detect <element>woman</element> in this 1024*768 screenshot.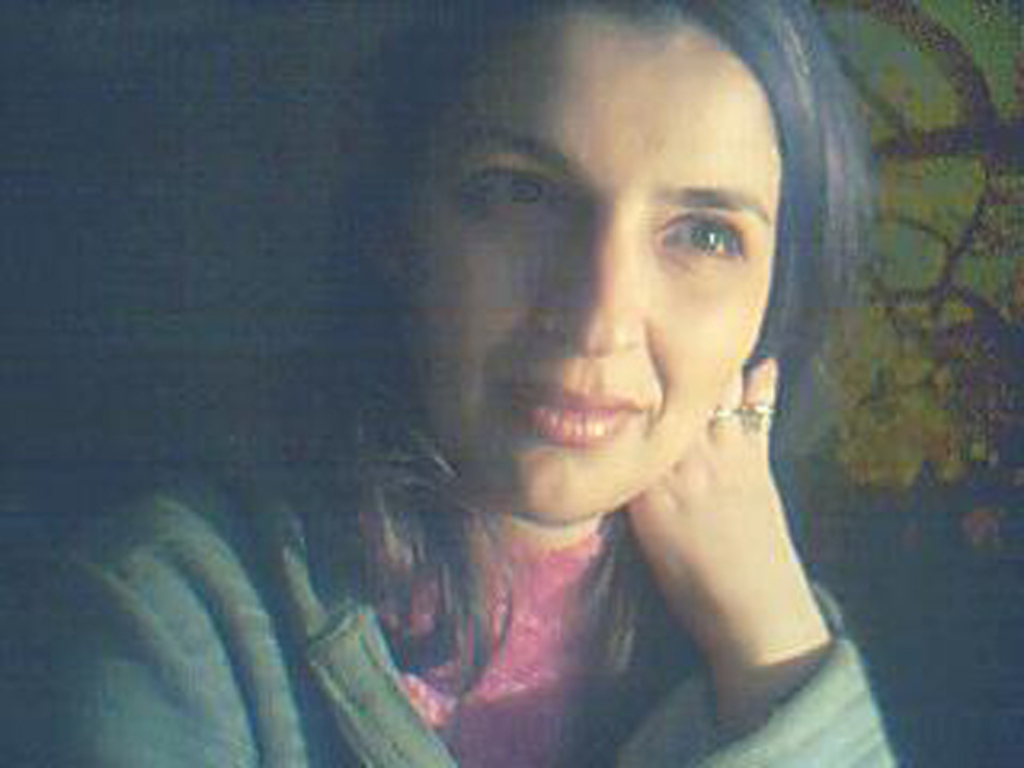
Detection: BBox(123, 15, 916, 754).
